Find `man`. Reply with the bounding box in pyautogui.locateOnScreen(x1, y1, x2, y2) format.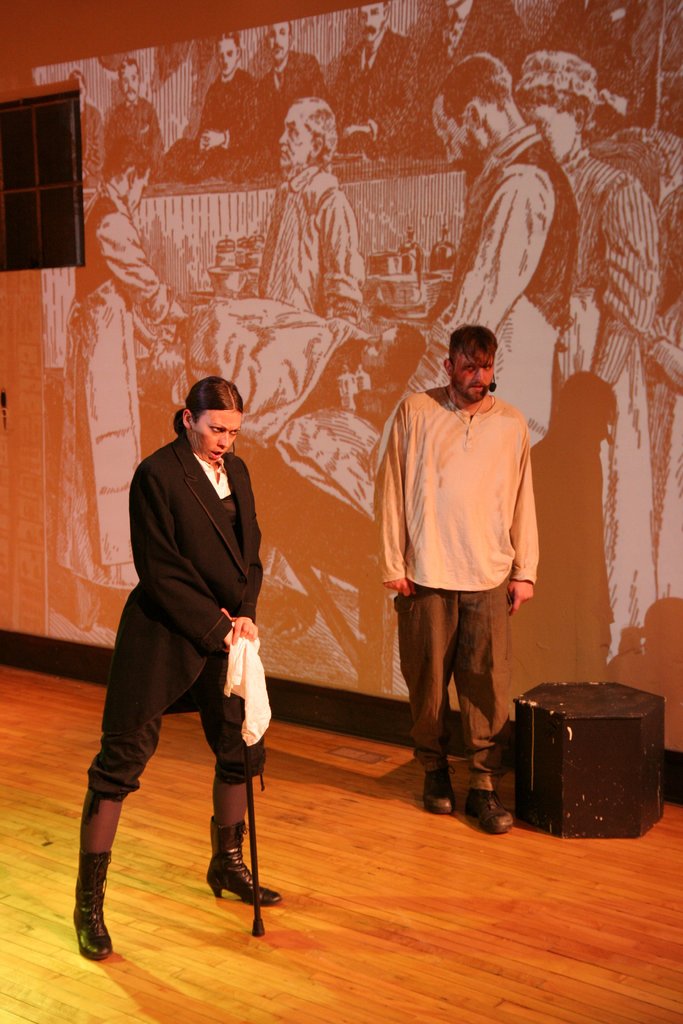
pyautogui.locateOnScreen(258, 17, 320, 172).
